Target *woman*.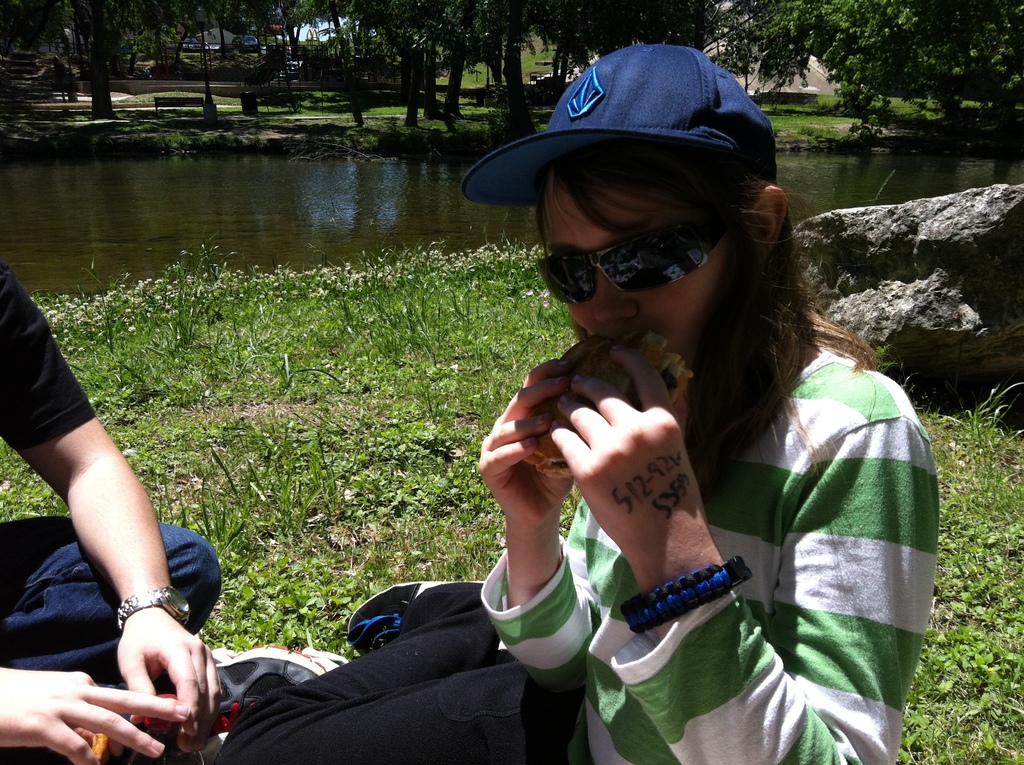
Target region: (337, 79, 898, 751).
